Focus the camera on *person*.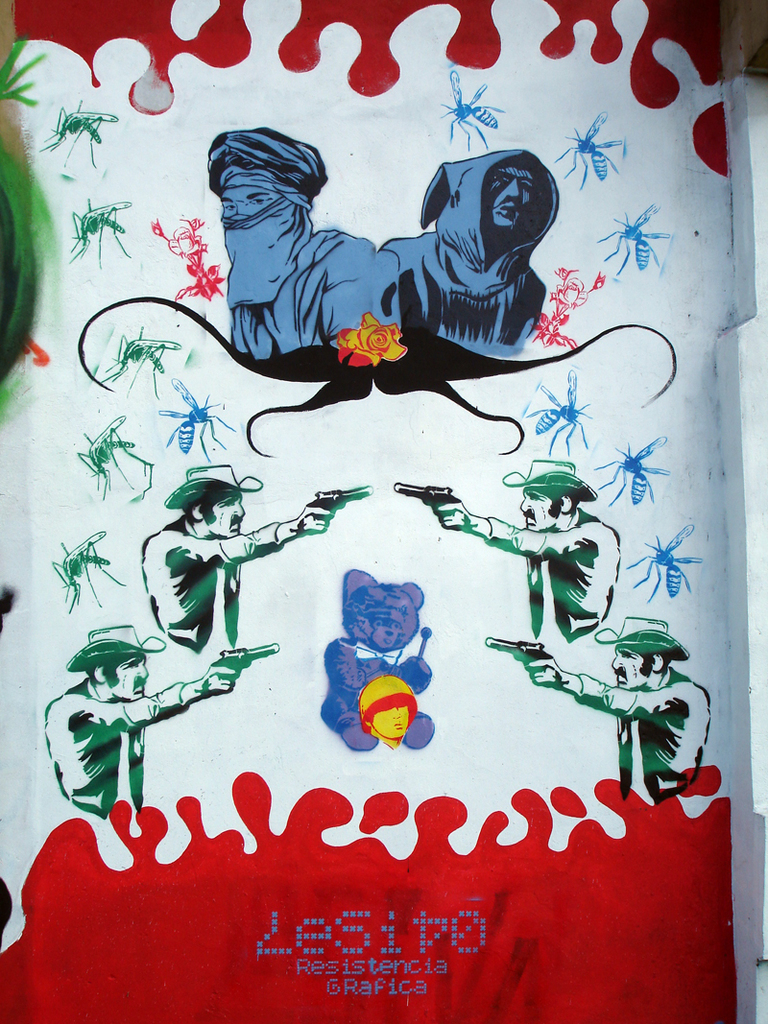
Focus region: rect(203, 119, 381, 351).
